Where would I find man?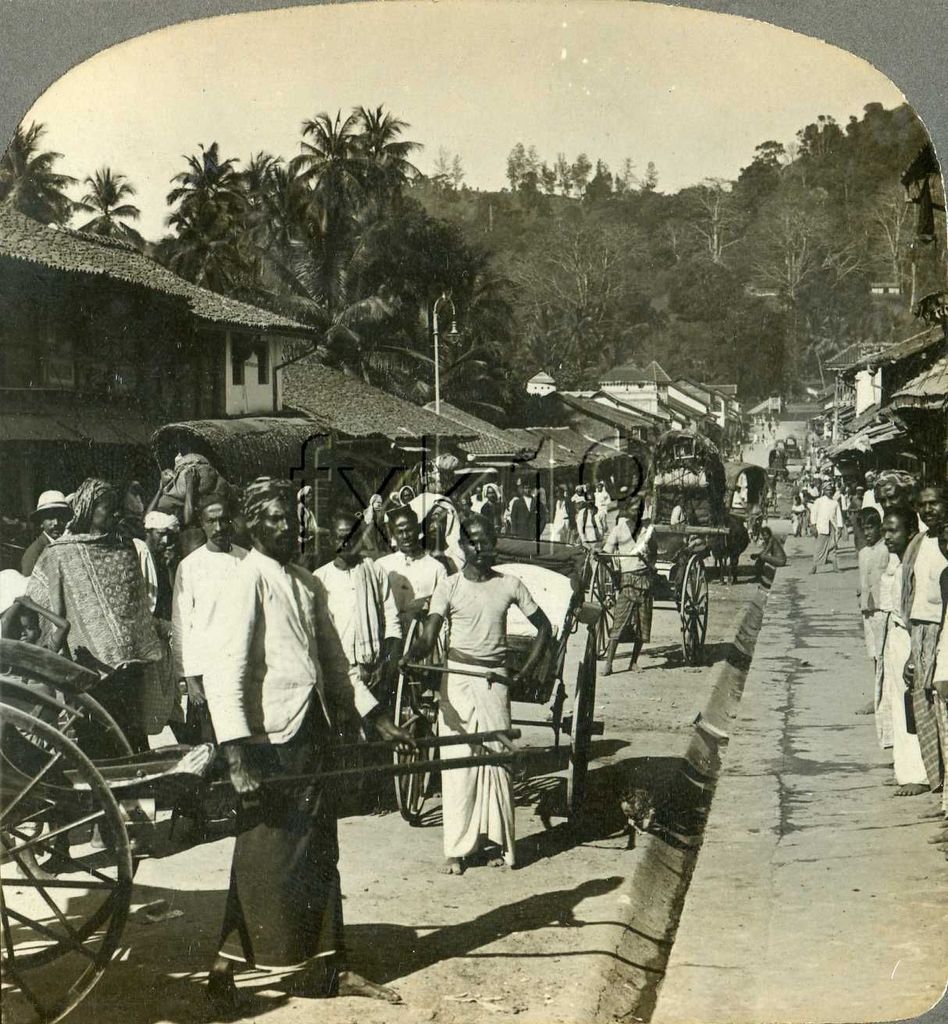
At select_region(419, 511, 561, 876).
